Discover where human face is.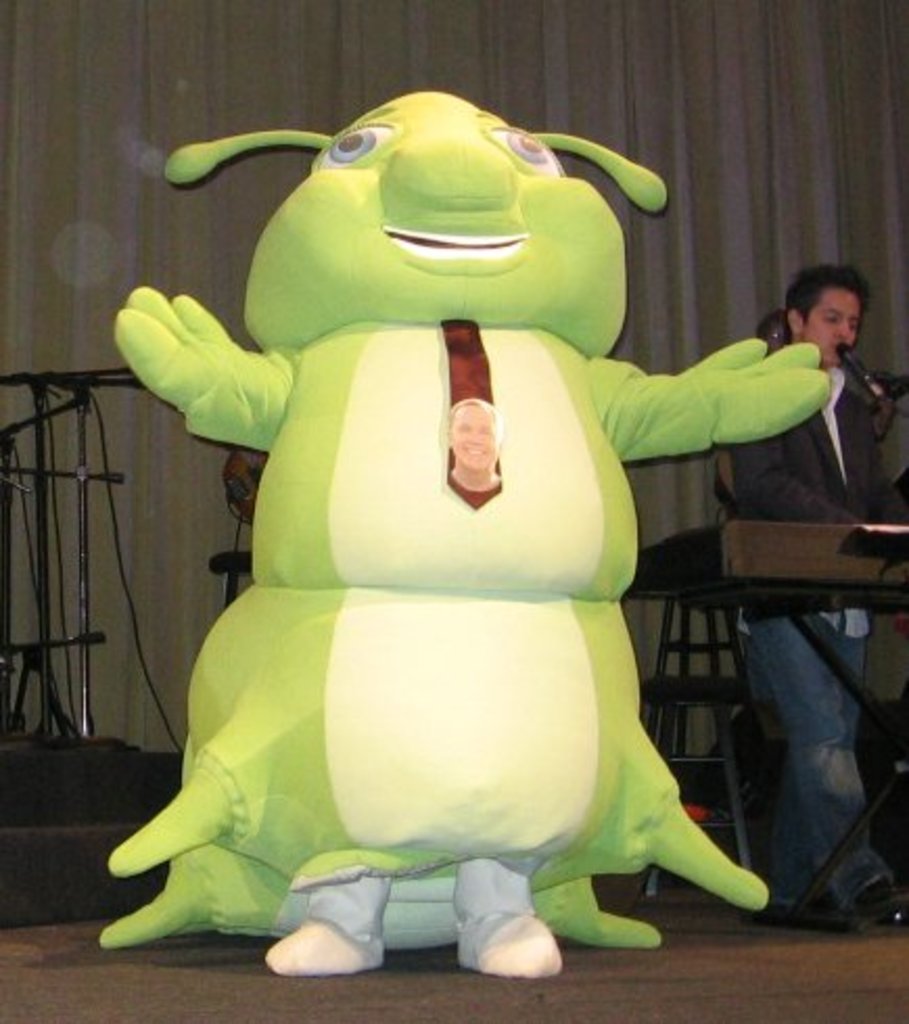
Discovered at [left=807, top=288, right=859, bottom=366].
